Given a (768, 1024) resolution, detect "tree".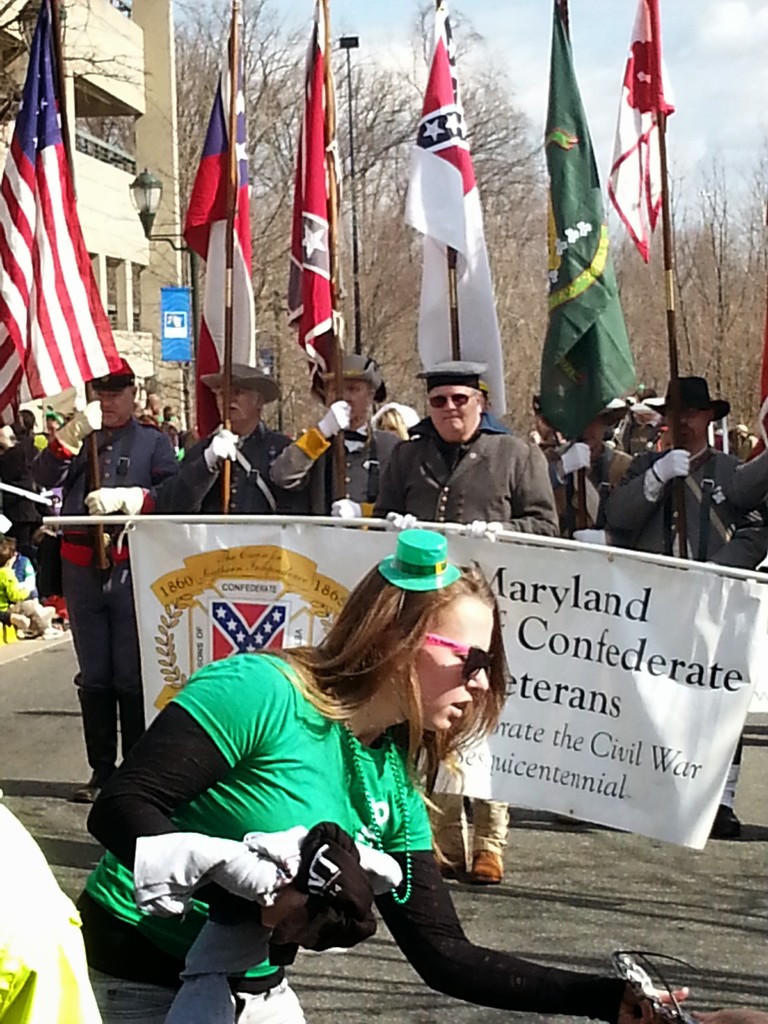
[x1=116, y1=0, x2=317, y2=433].
